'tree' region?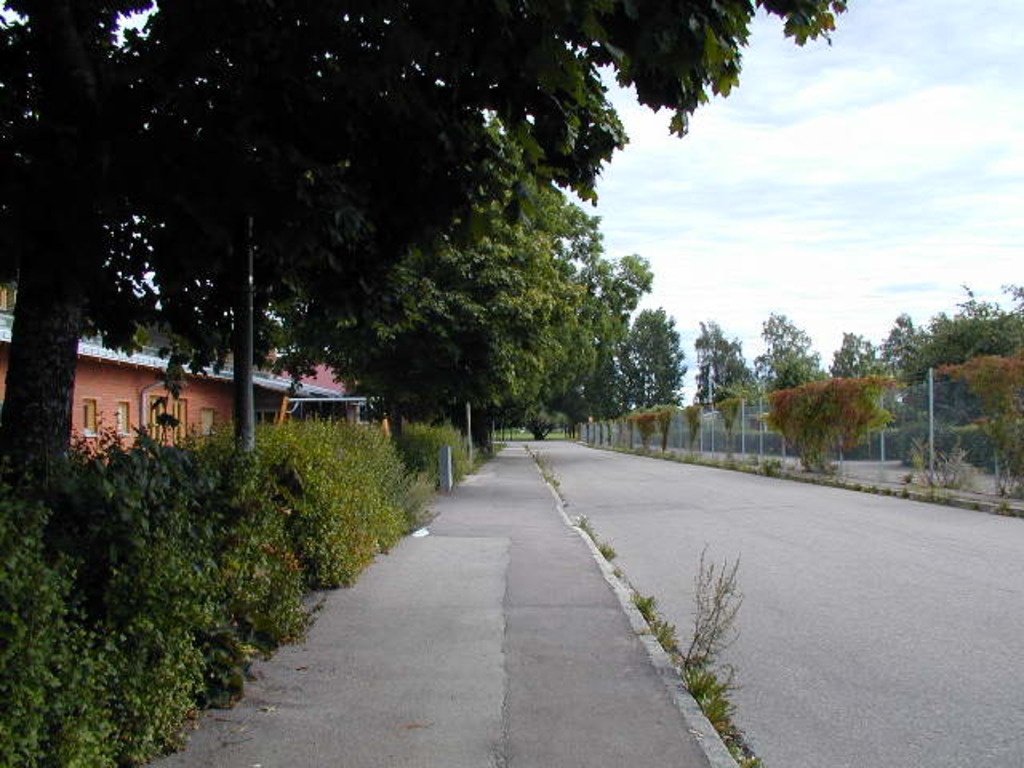
bbox=[882, 315, 928, 378]
